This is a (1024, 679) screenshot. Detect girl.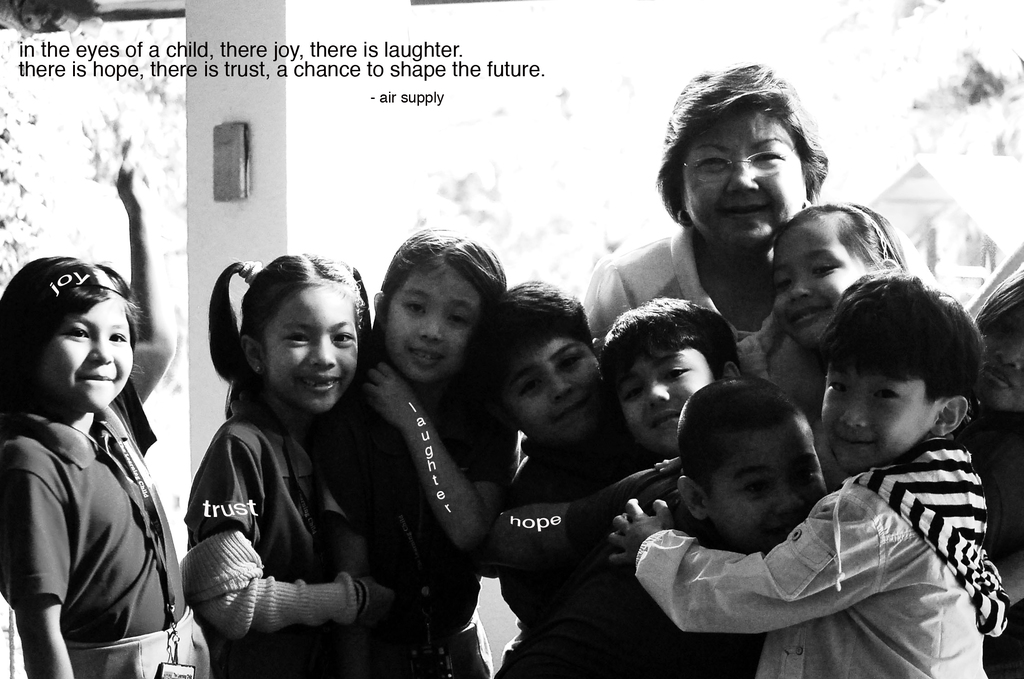
(left=764, top=195, right=908, bottom=500).
